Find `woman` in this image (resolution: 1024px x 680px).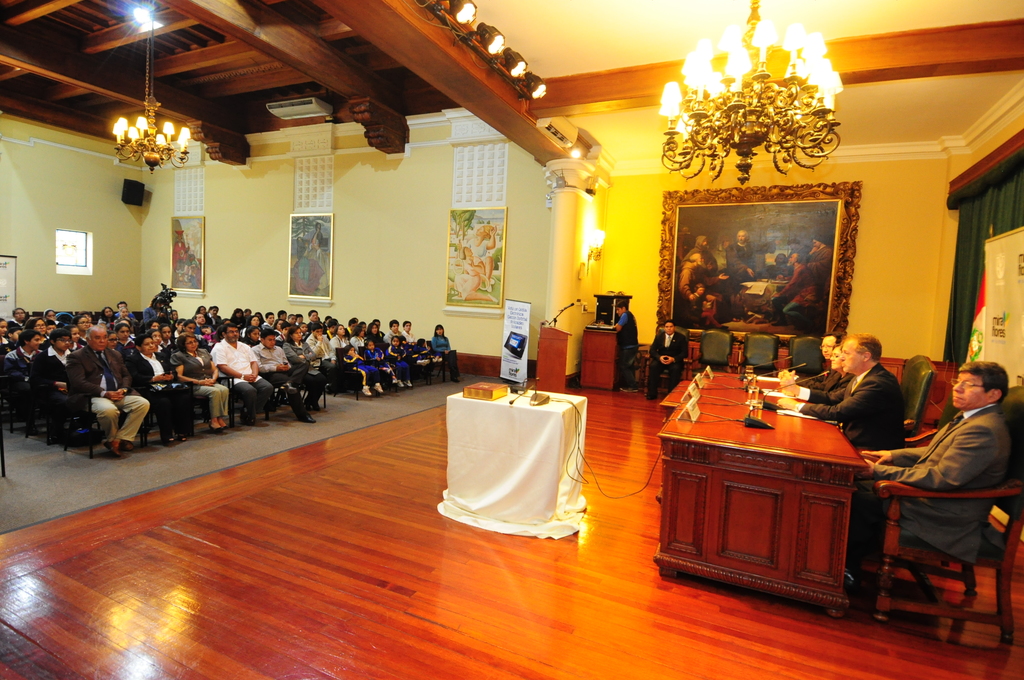
169 330 228 430.
